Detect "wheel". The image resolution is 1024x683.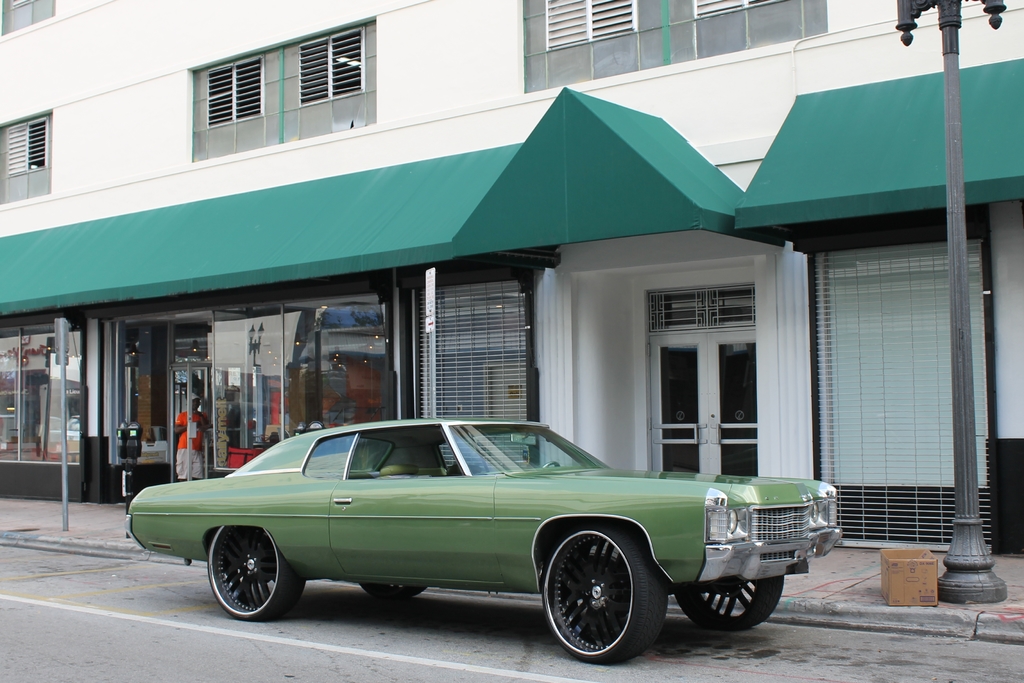
{"x1": 209, "y1": 525, "x2": 304, "y2": 619}.
